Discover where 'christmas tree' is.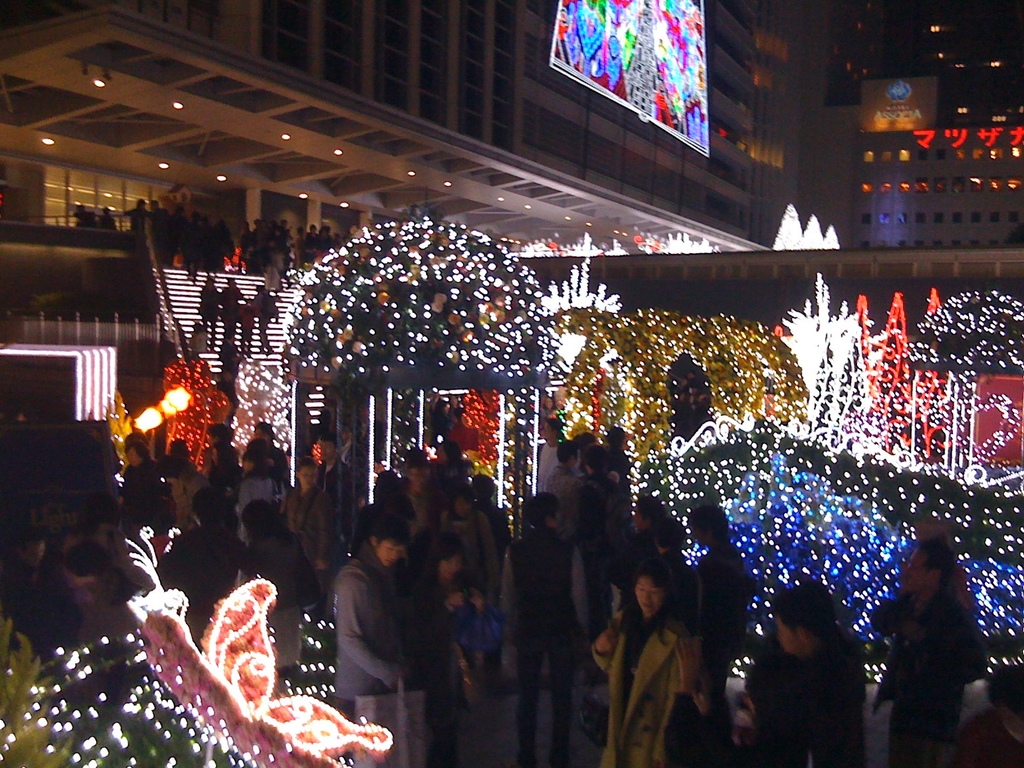
Discovered at x1=874 y1=290 x2=925 y2=461.
